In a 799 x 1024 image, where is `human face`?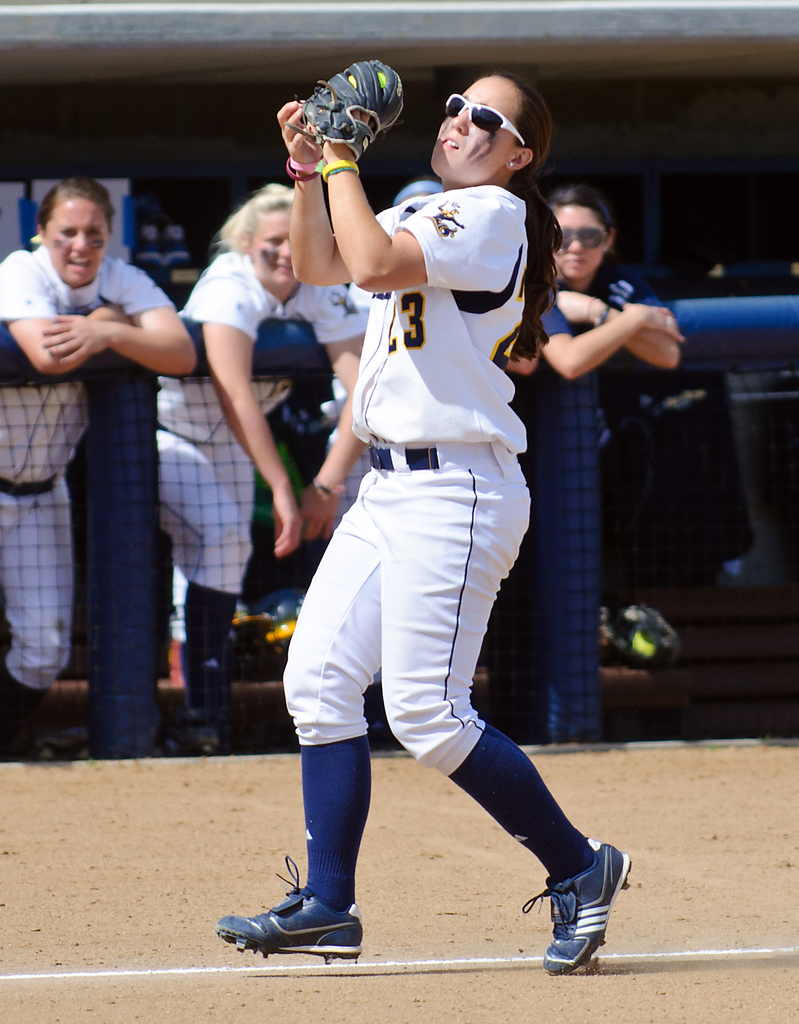
255/205/296/287.
